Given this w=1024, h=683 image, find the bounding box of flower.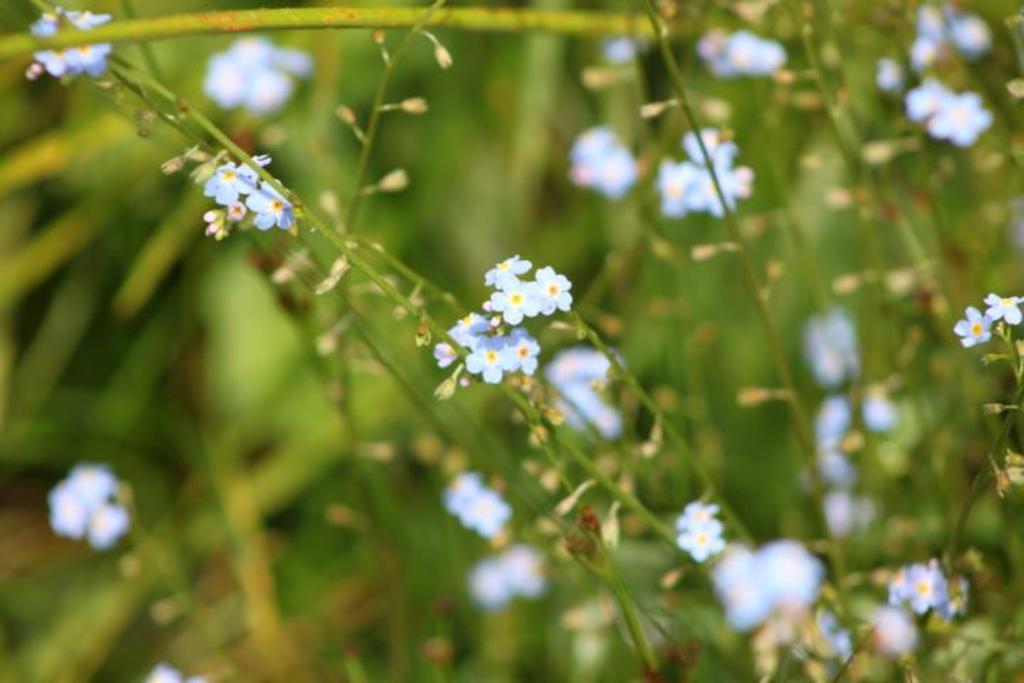
[left=984, top=295, right=1023, bottom=329].
